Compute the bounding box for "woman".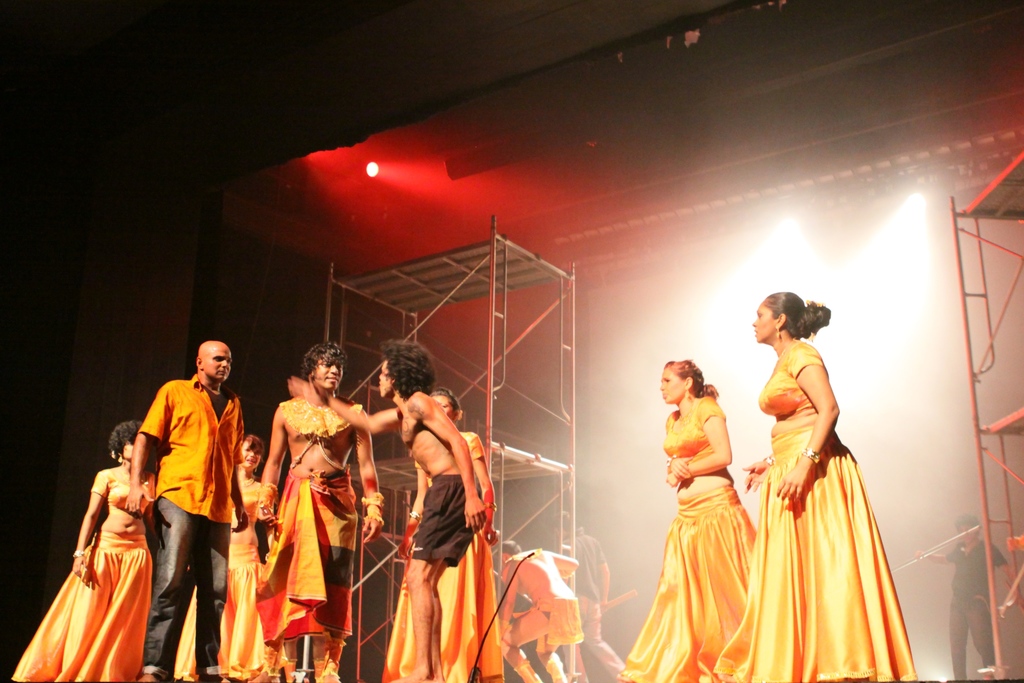
652, 349, 771, 652.
